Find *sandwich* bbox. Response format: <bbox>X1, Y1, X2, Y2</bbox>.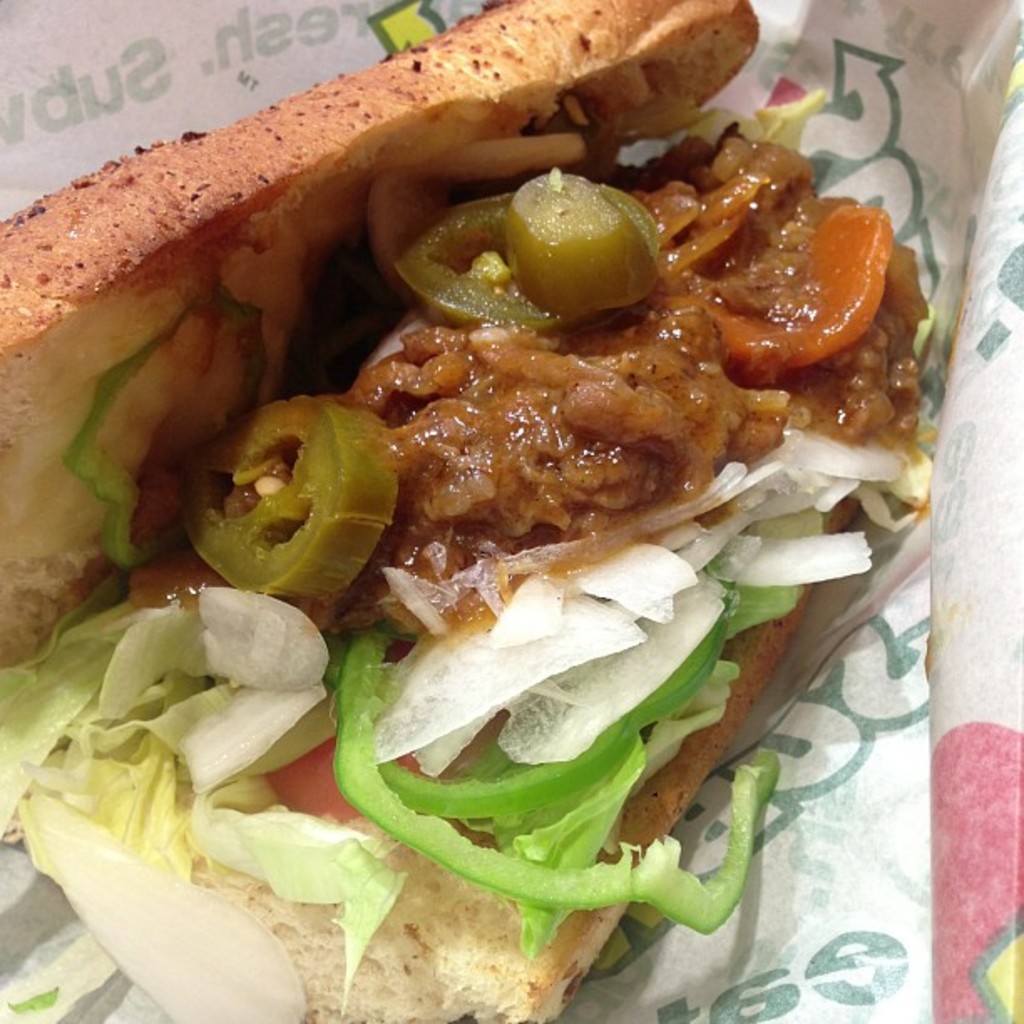
<bbox>0, 0, 925, 1022</bbox>.
